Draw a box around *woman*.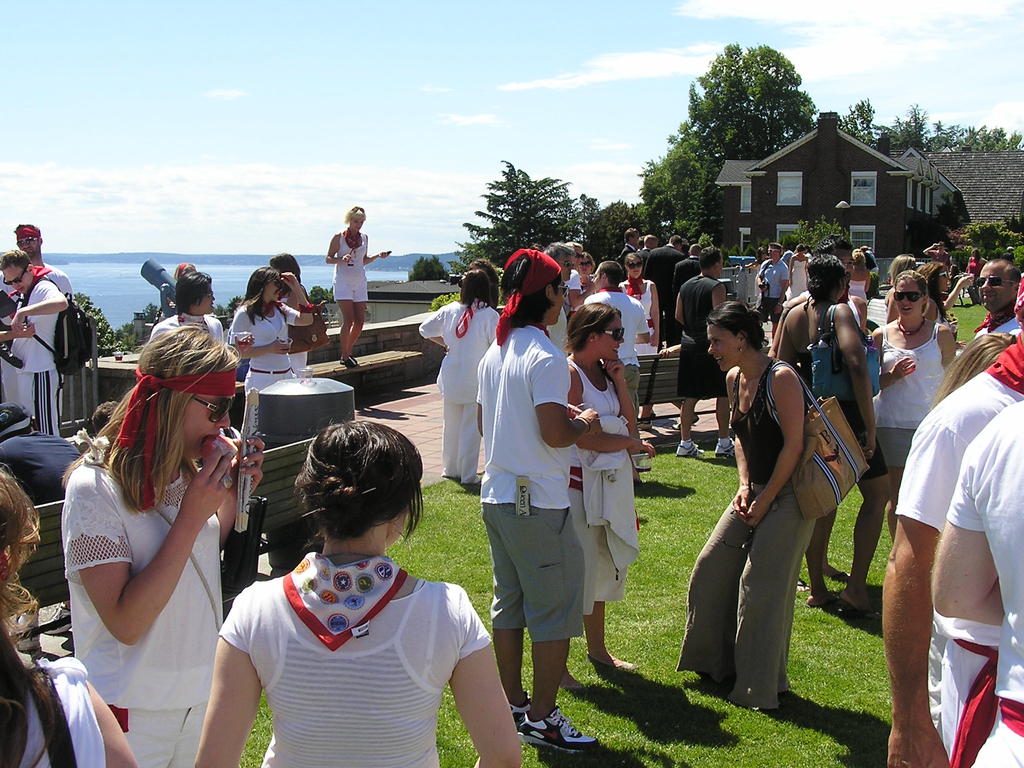
[left=561, top=303, right=640, bottom=693].
